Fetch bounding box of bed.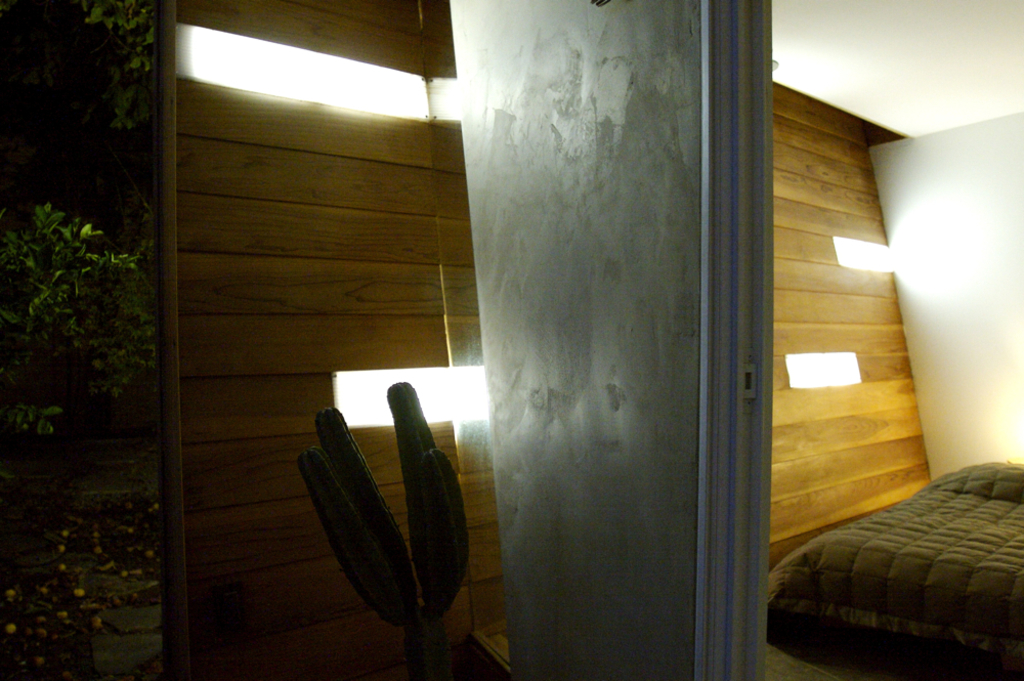
Bbox: bbox=[771, 423, 1023, 669].
